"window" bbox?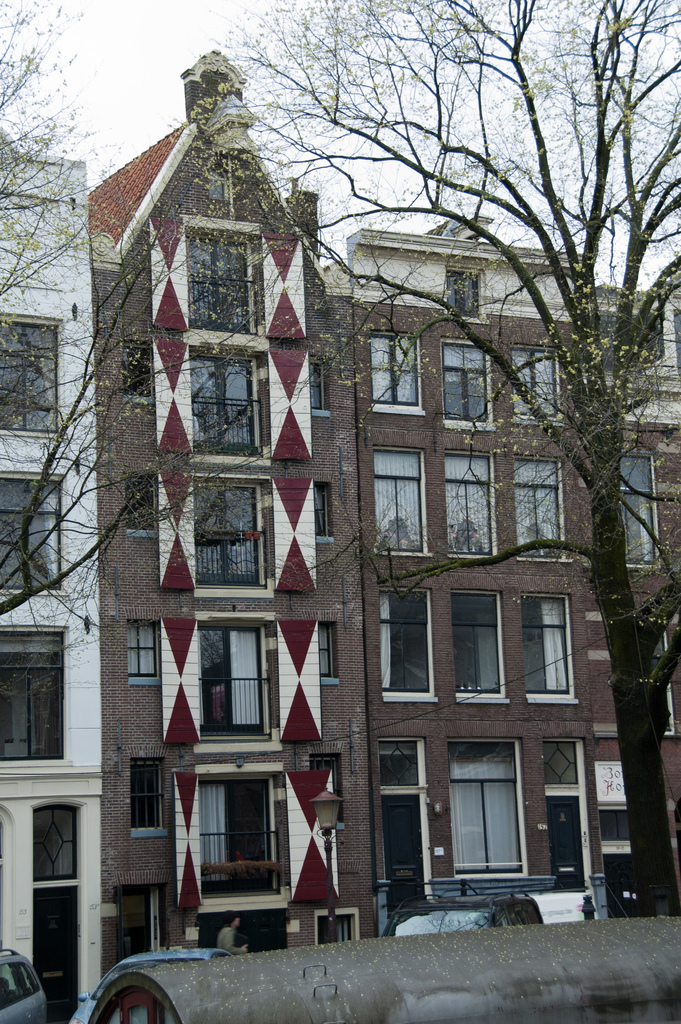
BBox(382, 743, 435, 922)
